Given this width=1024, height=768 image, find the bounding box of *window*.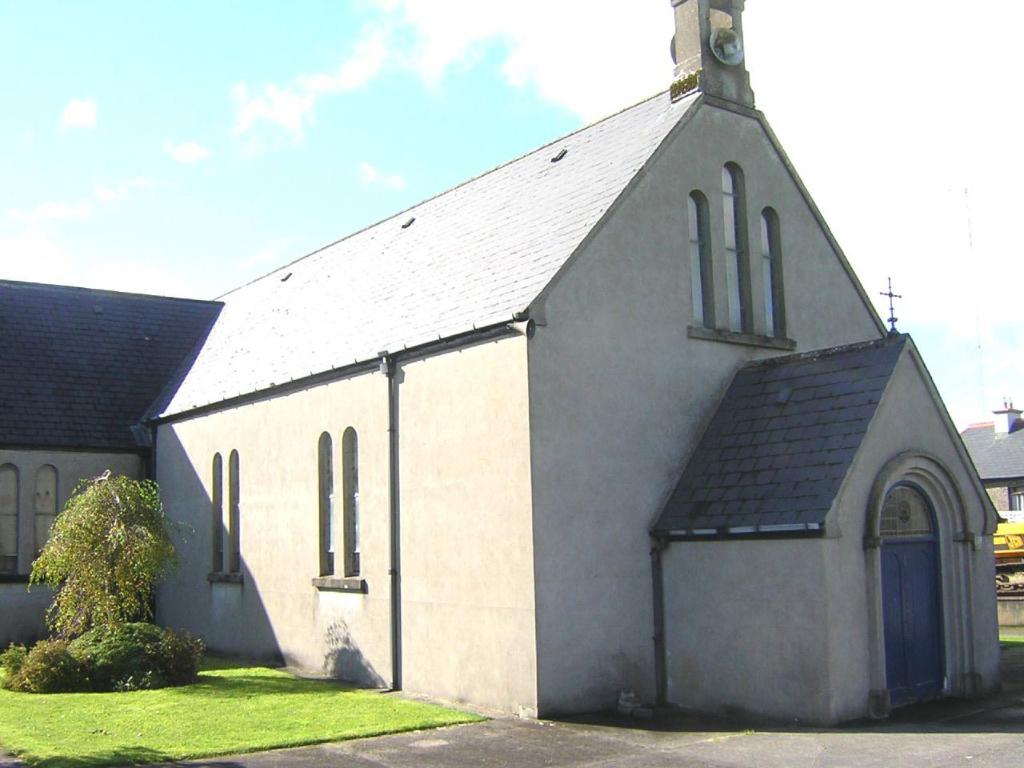
<box>309,426,370,591</box>.
